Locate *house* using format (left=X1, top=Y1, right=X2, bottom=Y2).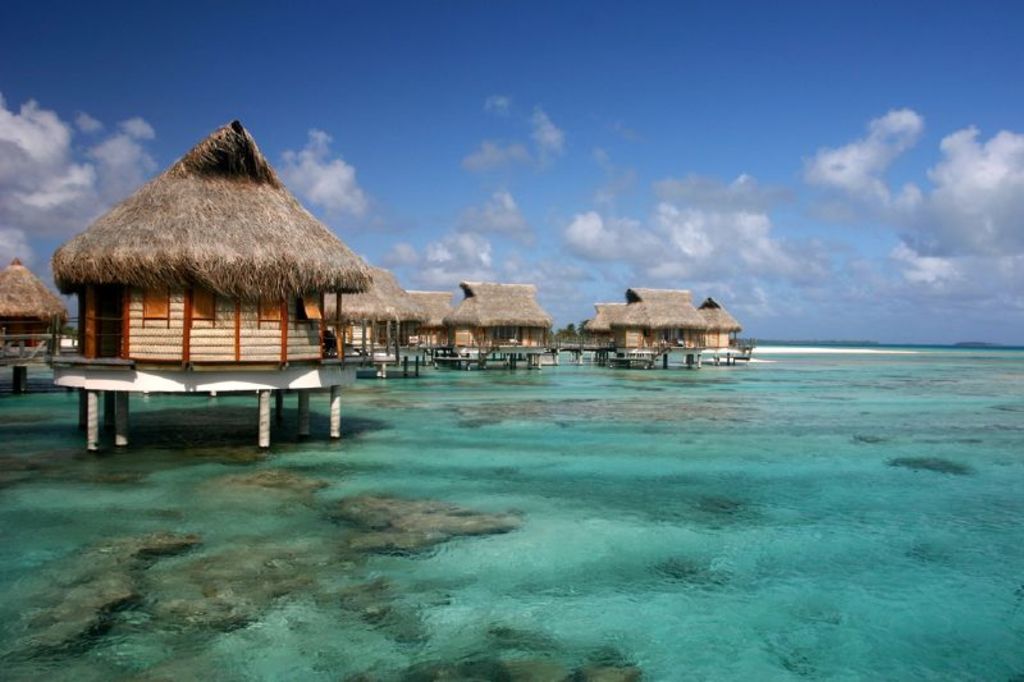
(left=699, top=294, right=737, bottom=345).
